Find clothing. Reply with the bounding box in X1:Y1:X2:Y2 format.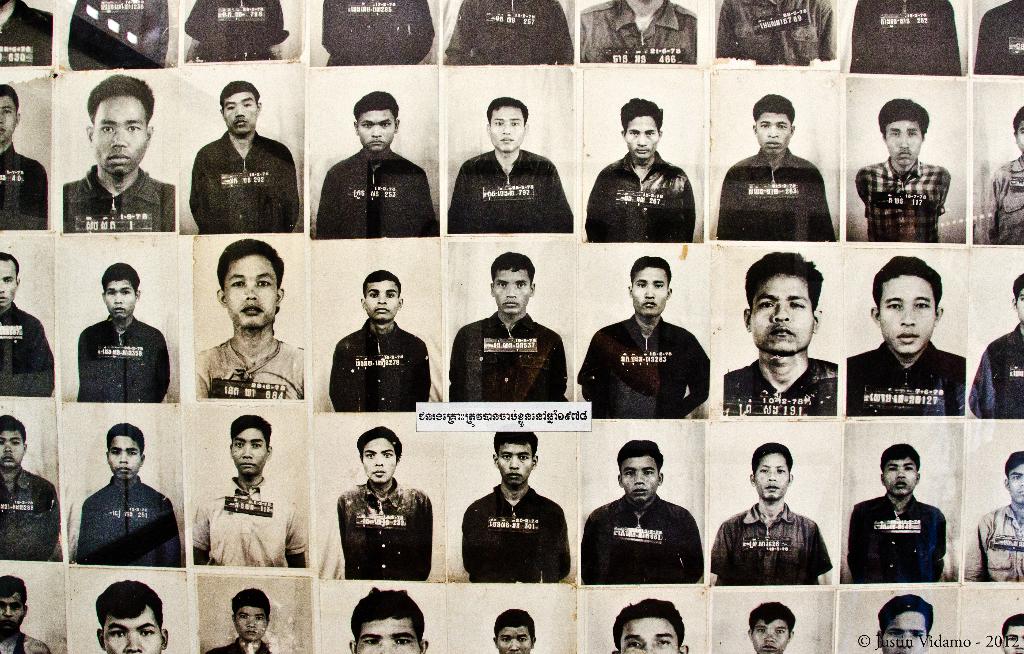
716:147:832:243.
